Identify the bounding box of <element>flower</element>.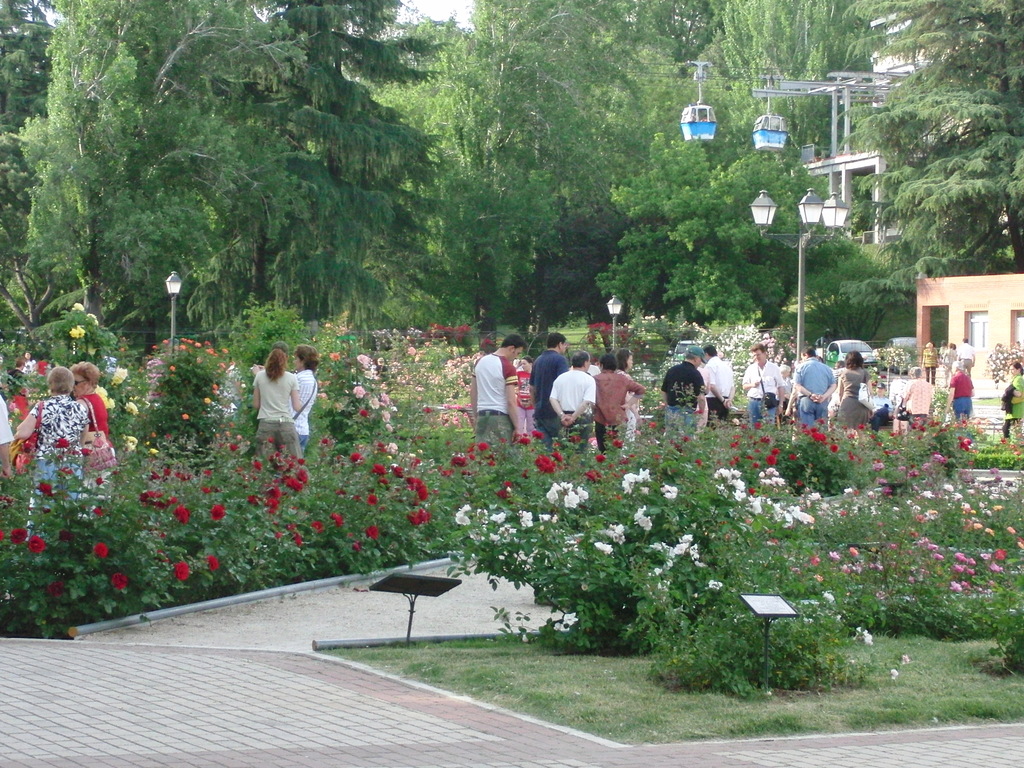
28 532 45 557.
